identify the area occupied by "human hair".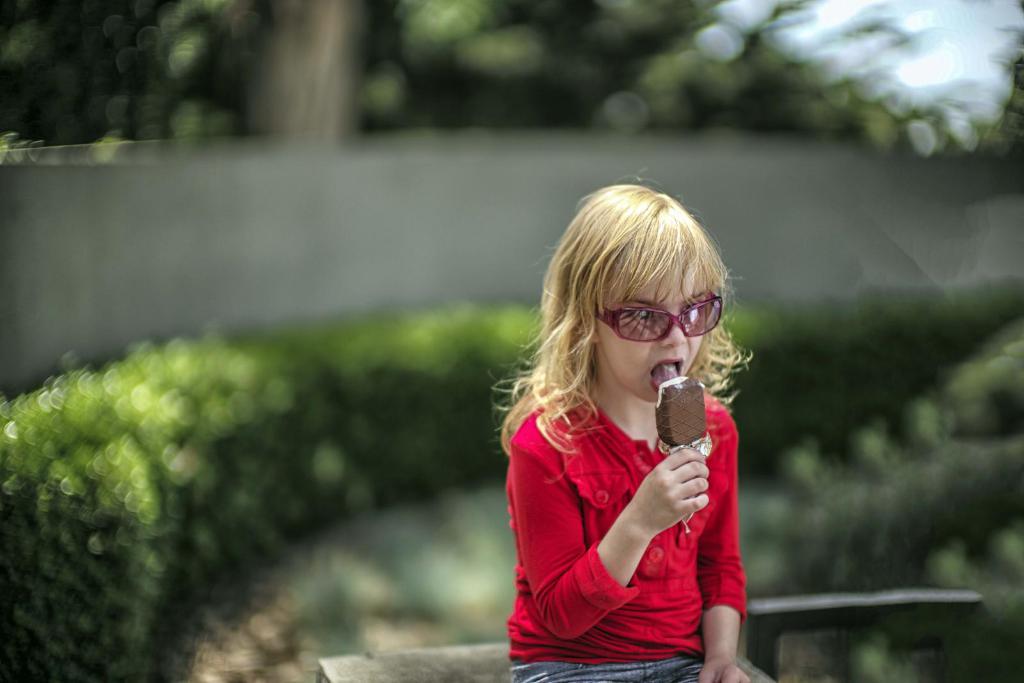
Area: [left=529, top=189, right=730, bottom=486].
